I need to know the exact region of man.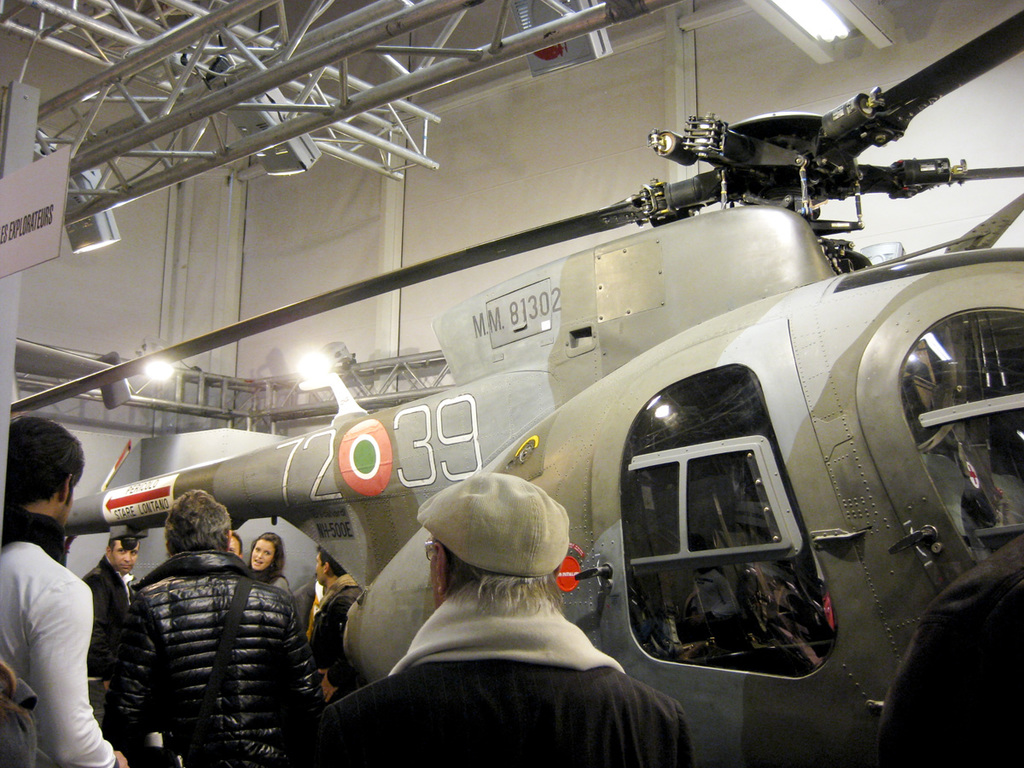
Region: box=[89, 473, 323, 751].
